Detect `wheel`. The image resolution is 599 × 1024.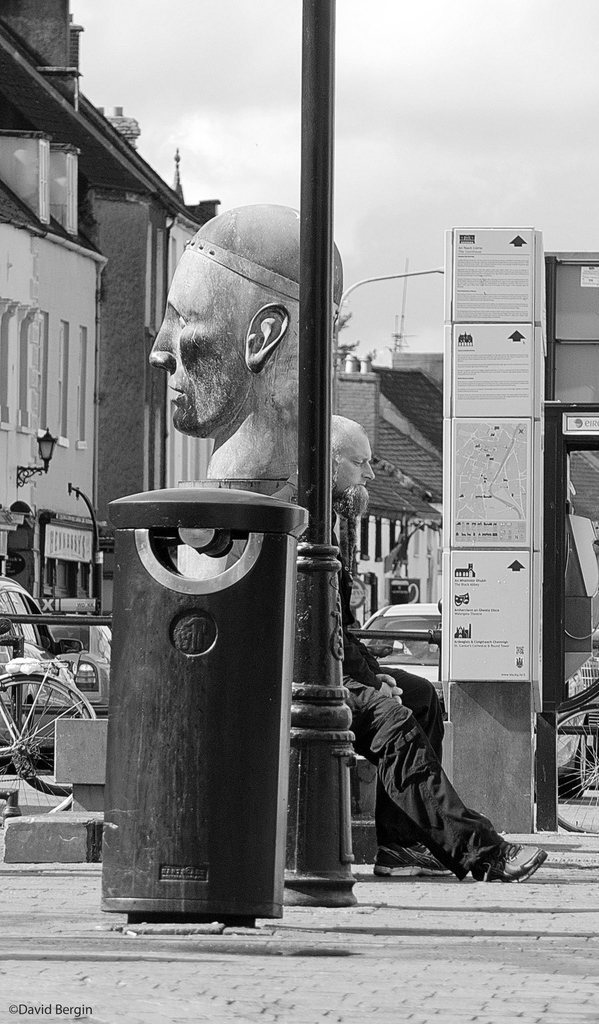
bbox(0, 678, 88, 817).
